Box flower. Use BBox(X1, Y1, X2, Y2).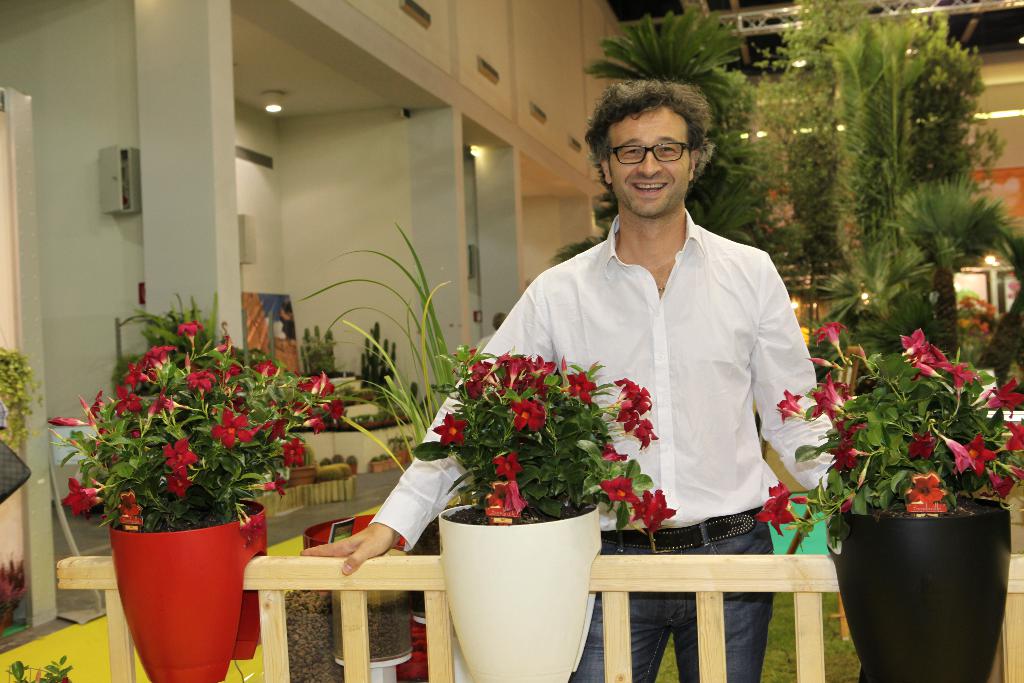
BBox(434, 414, 469, 445).
